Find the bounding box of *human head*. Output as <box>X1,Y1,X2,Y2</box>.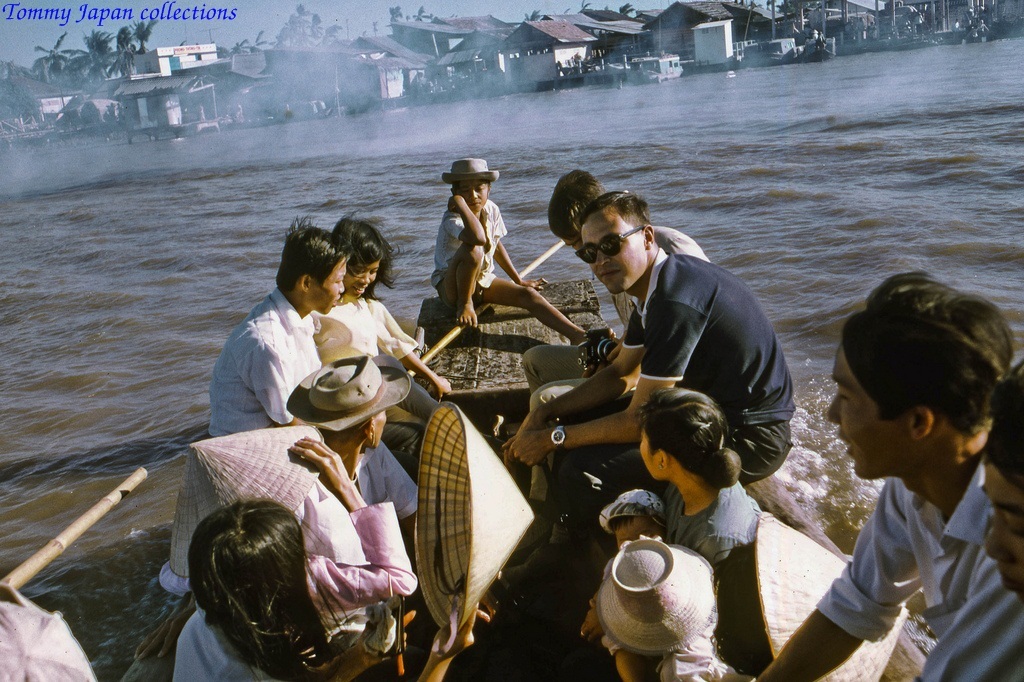
<box>635,387,739,487</box>.
